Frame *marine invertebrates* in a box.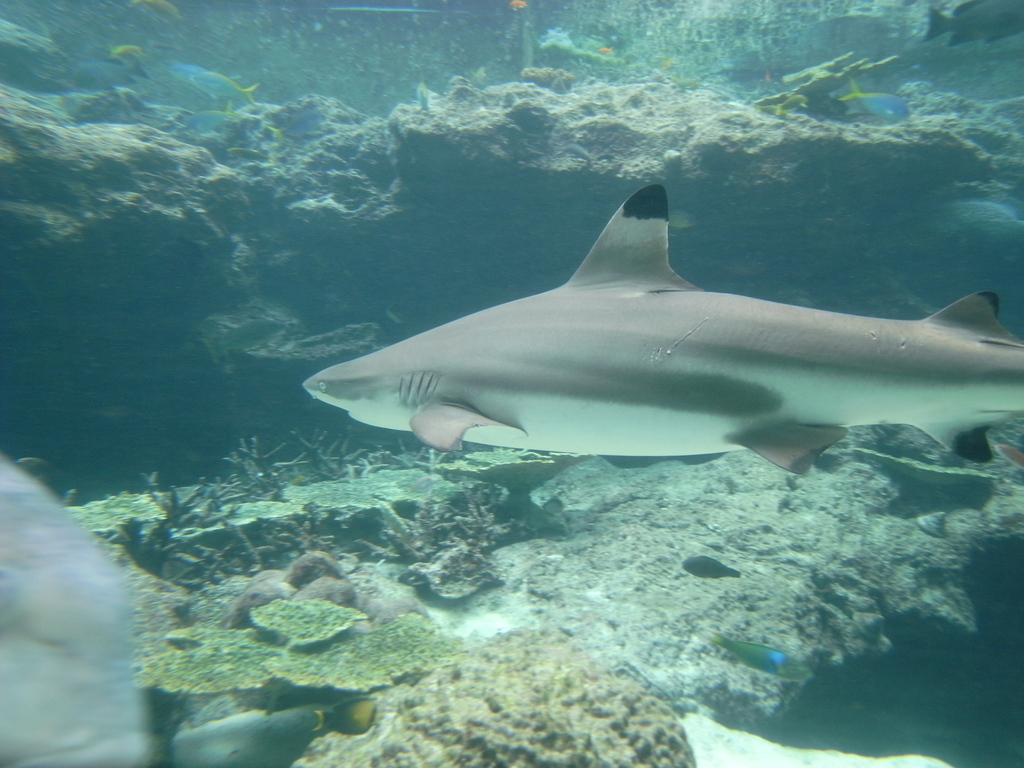
l=435, t=486, r=541, b=569.
